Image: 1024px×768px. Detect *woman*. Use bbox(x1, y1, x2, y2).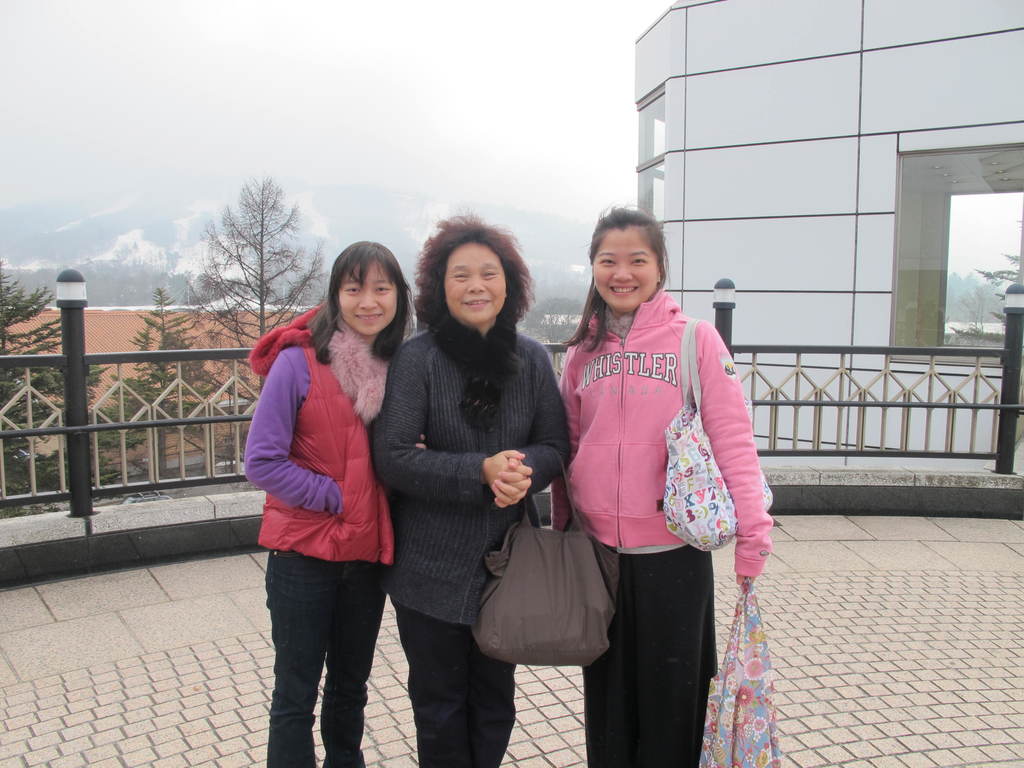
bbox(369, 216, 579, 766).
